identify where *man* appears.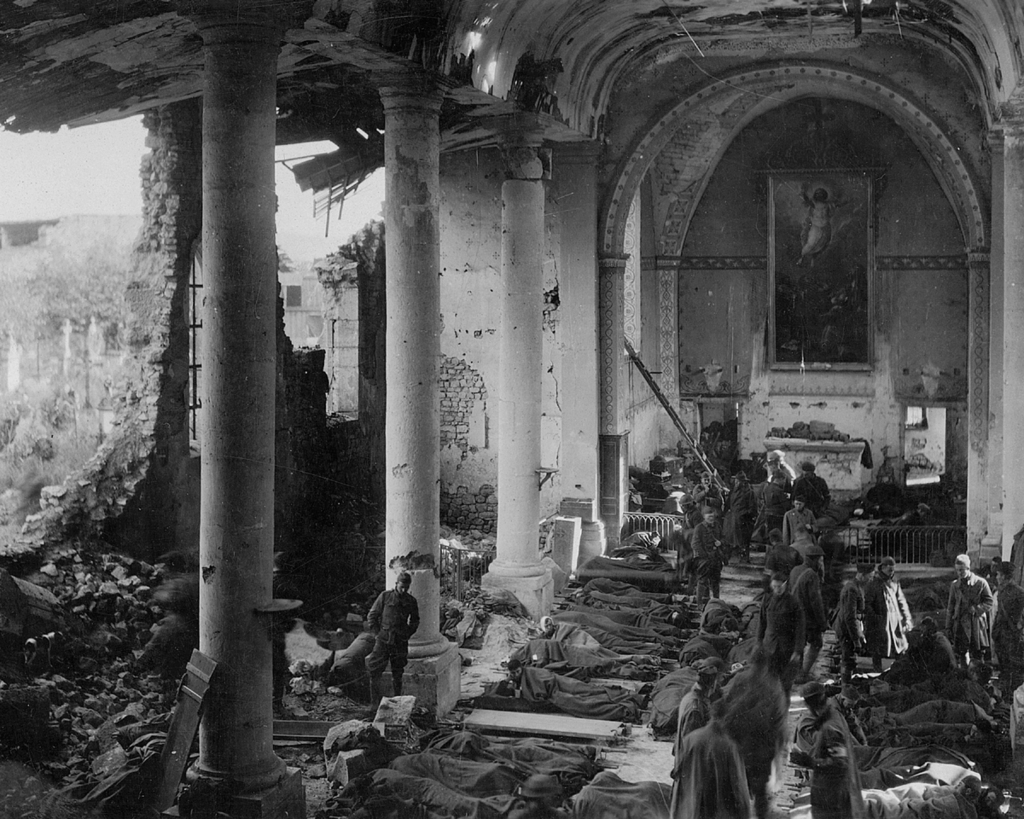
Appears at [x1=830, y1=562, x2=876, y2=685].
